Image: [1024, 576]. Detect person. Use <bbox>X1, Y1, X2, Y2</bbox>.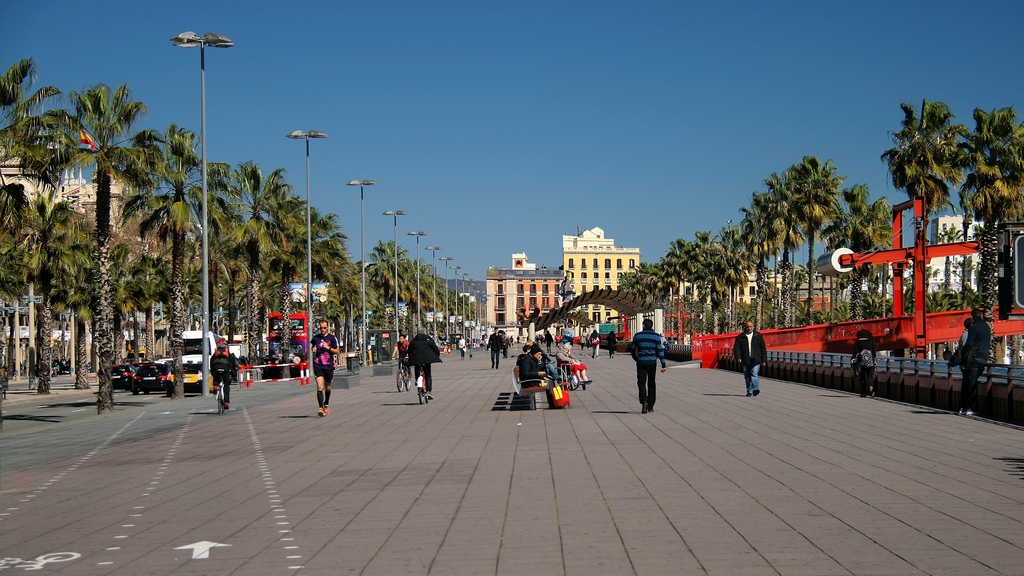
<bbox>731, 317, 769, 401</bbox>.
